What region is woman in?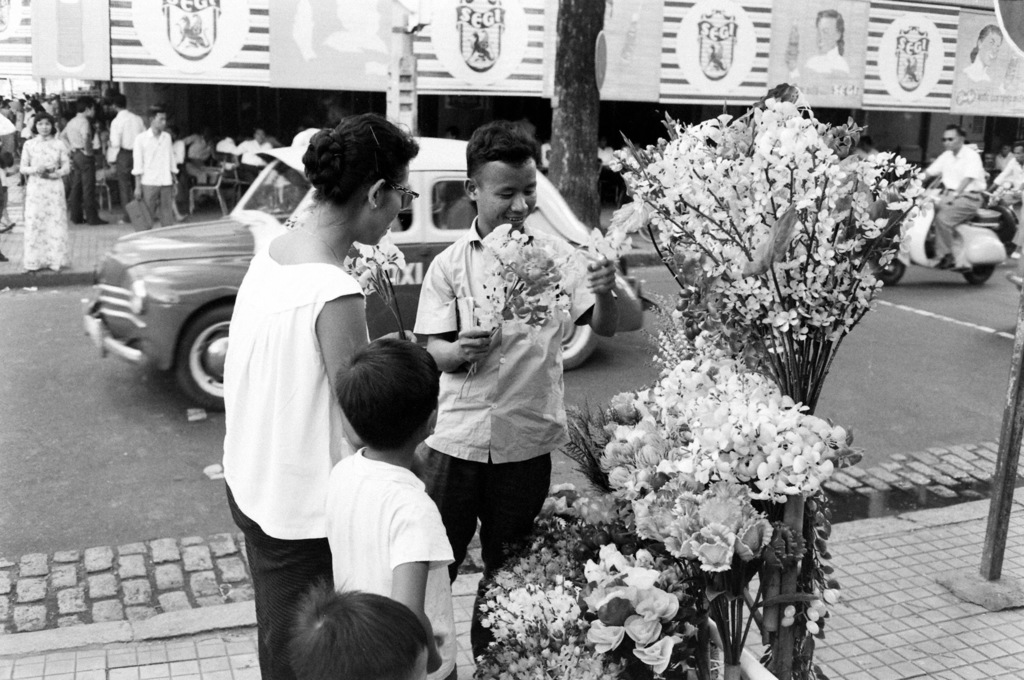
15/114/72/274.
